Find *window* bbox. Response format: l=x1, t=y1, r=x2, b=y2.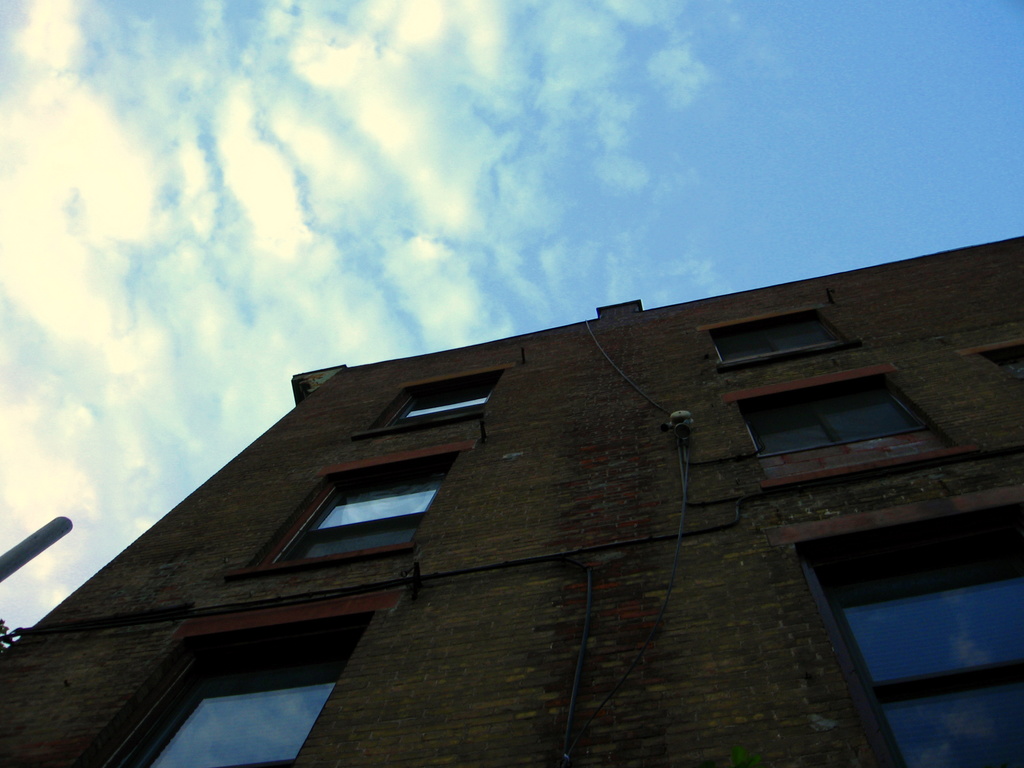
l=959, t=332, r=1023, b=383.
